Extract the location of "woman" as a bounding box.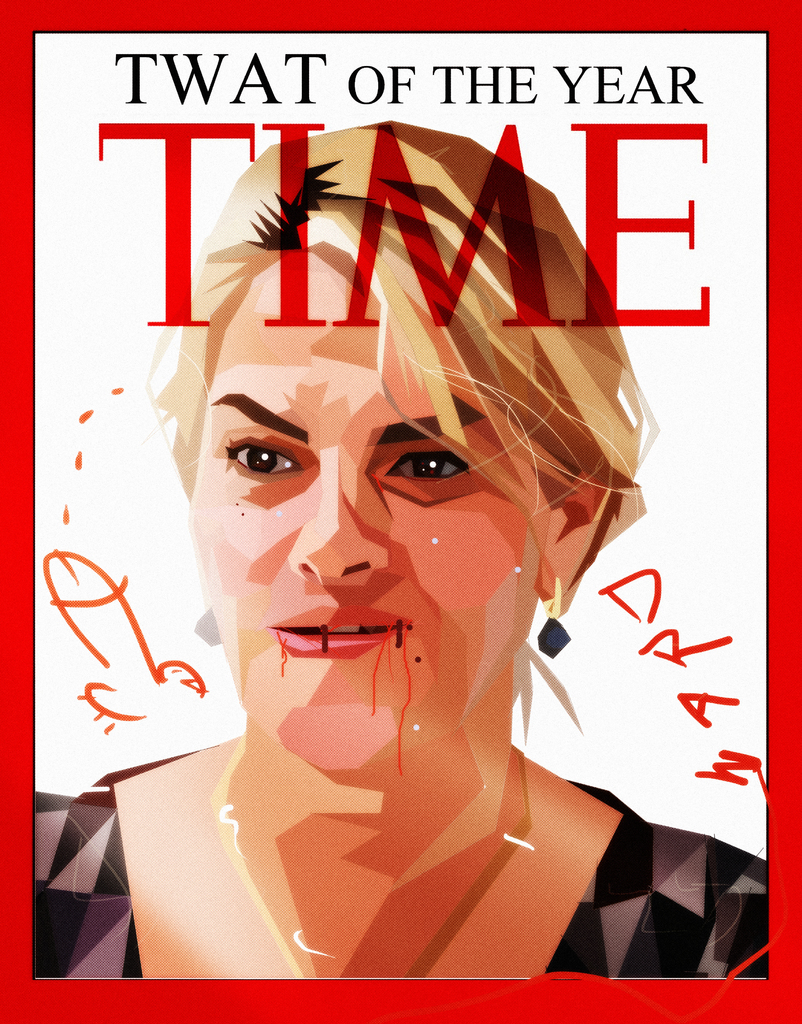
left=29, top=122, right=769, bottom=979.
